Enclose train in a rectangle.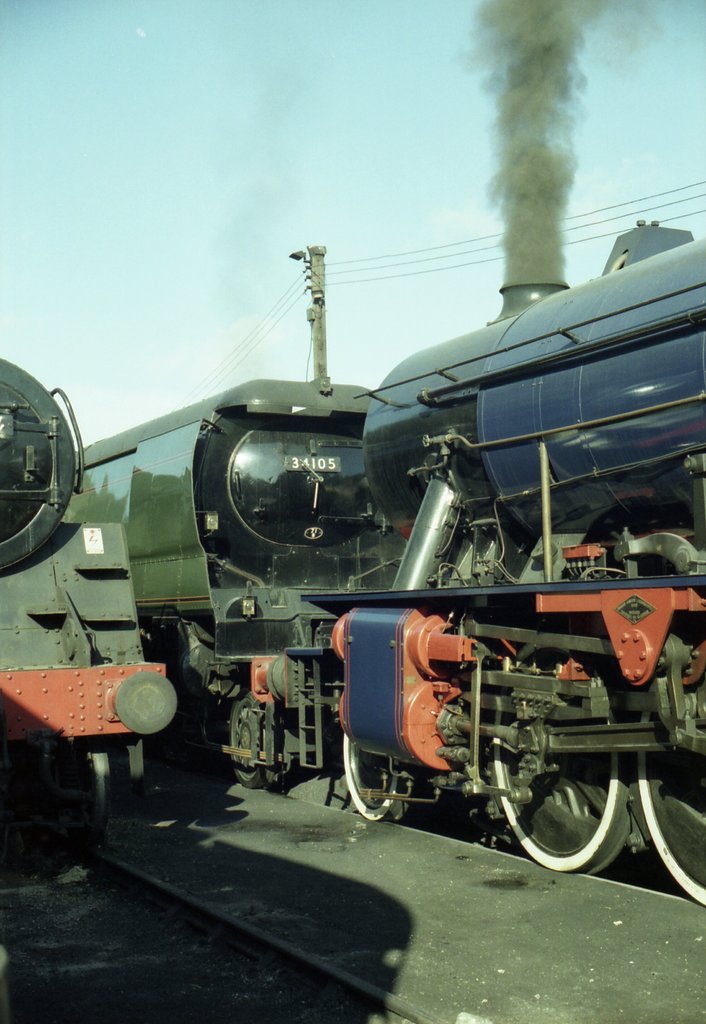
bbox=[0, 354, 180, 847].
